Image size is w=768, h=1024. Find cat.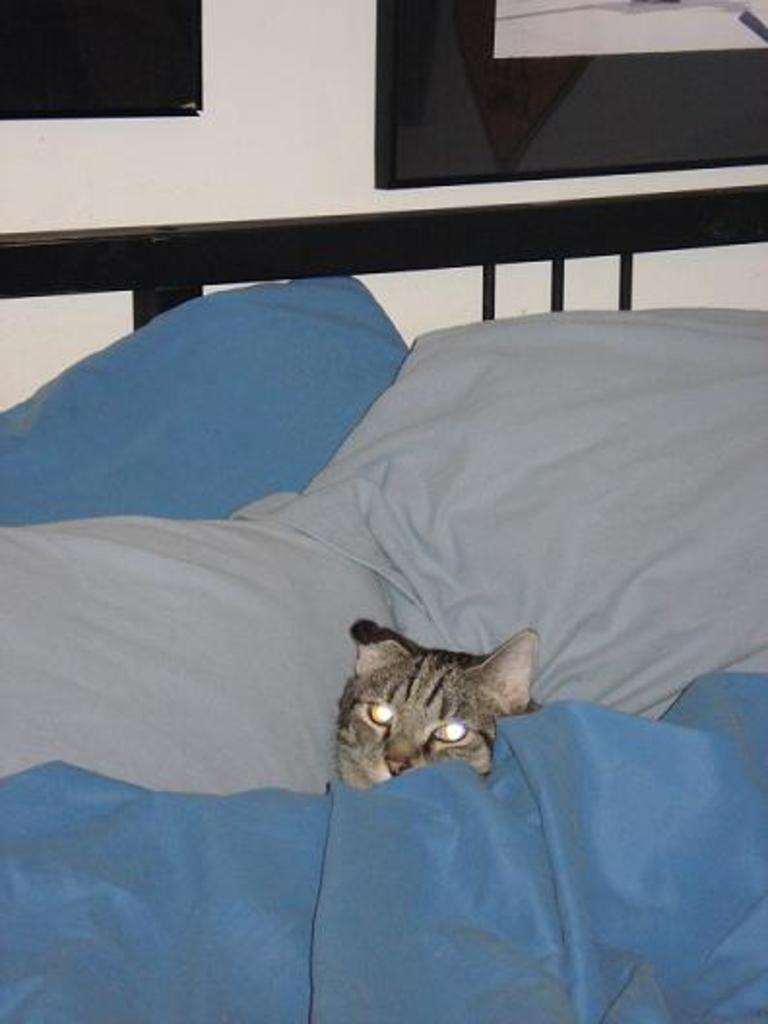
detection(318, 611, 541, 803).
